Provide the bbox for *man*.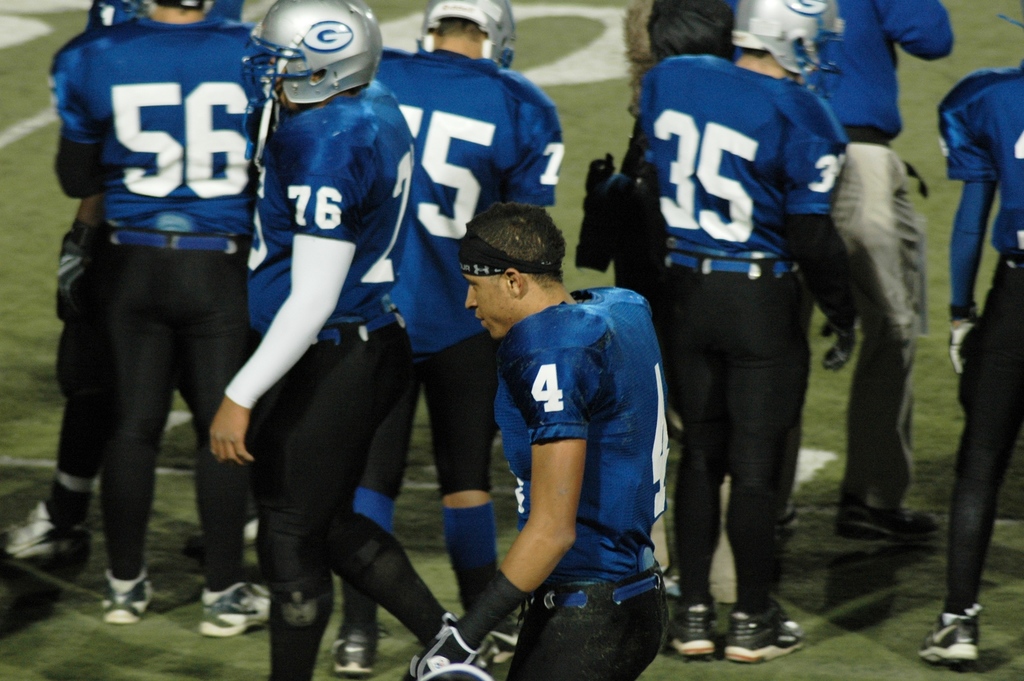
(left=630, top=0, right=871, bottom=666).
